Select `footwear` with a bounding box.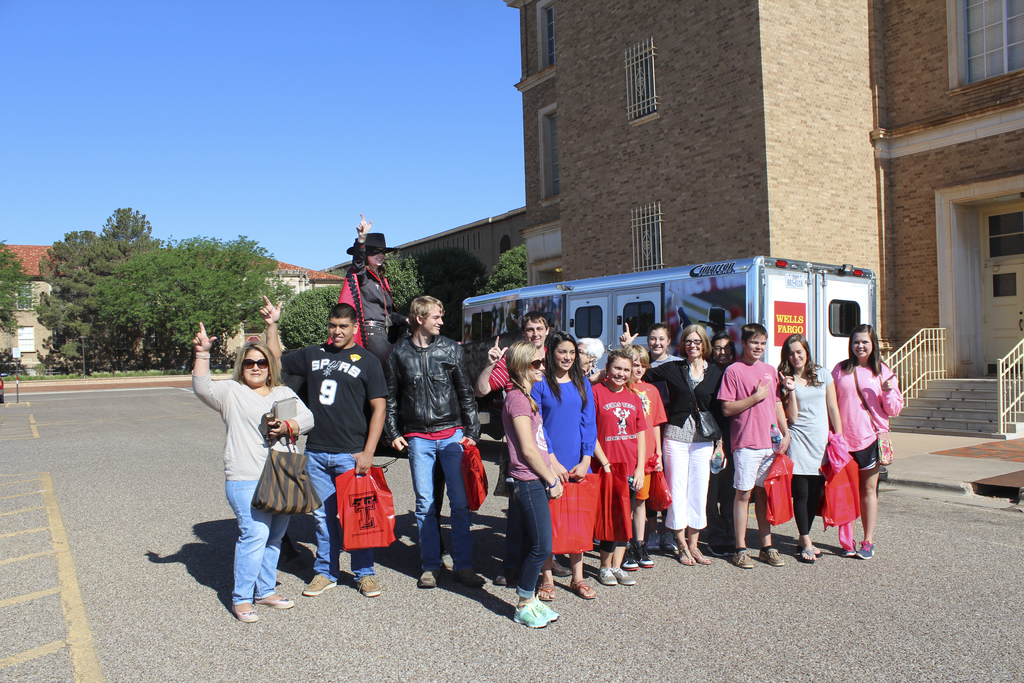
(419,570,438,587).
